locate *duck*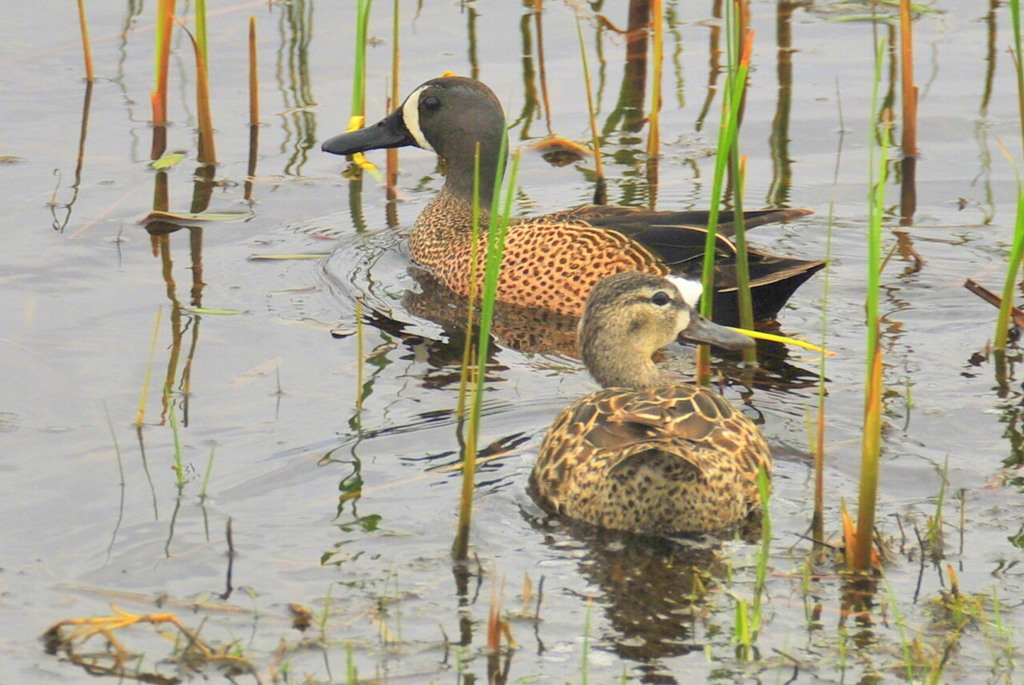
[x1=517, y1=266, x2=768, y2=543]
